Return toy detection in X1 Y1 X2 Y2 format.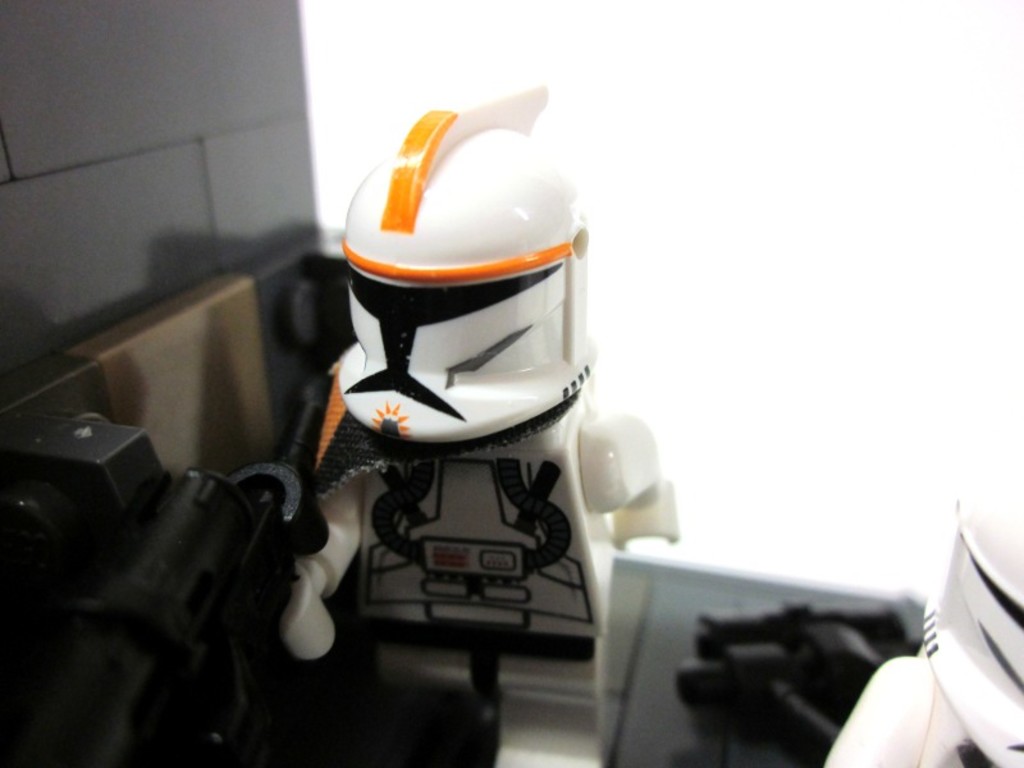
248 102 692 705.
